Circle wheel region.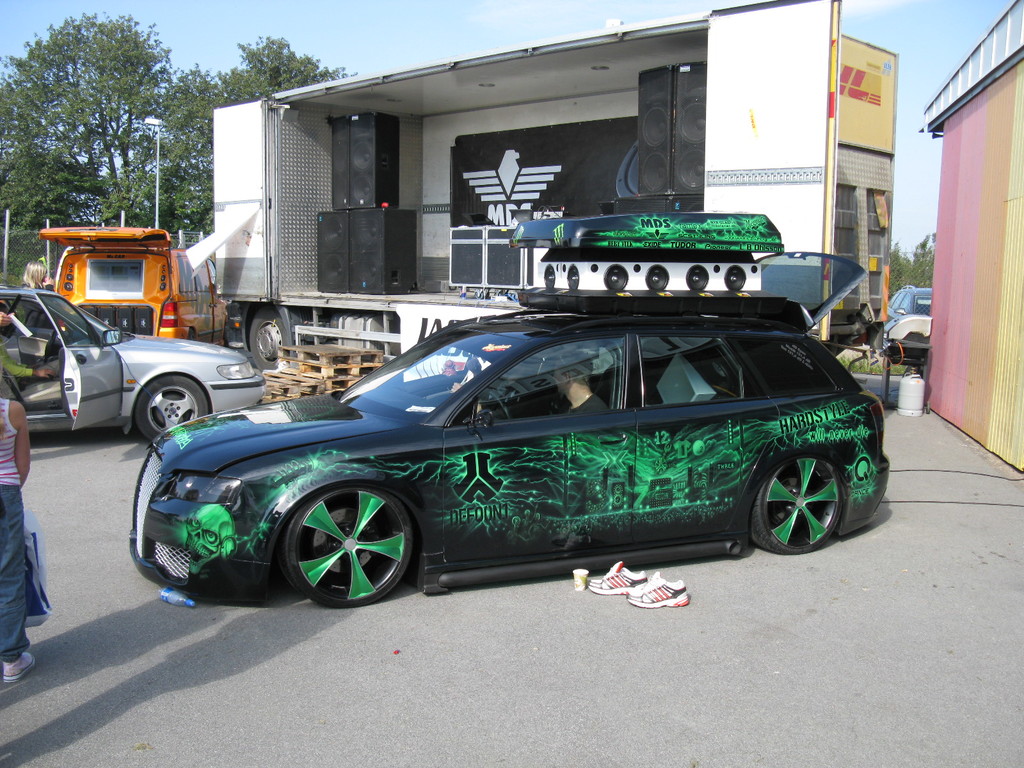
Region: 280 492 412 611.
